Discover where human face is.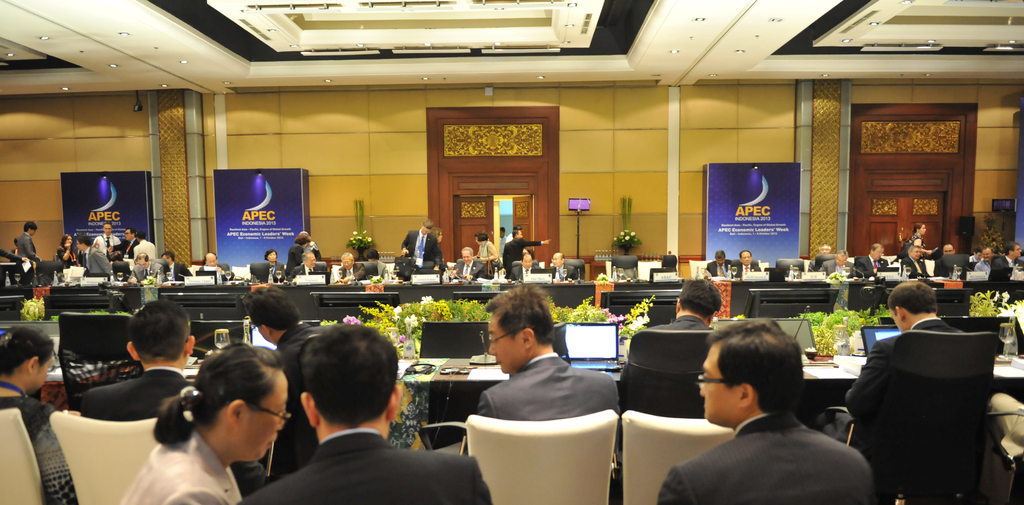
Discovered at x1=983 y1=250 x2=992 y2=261.
